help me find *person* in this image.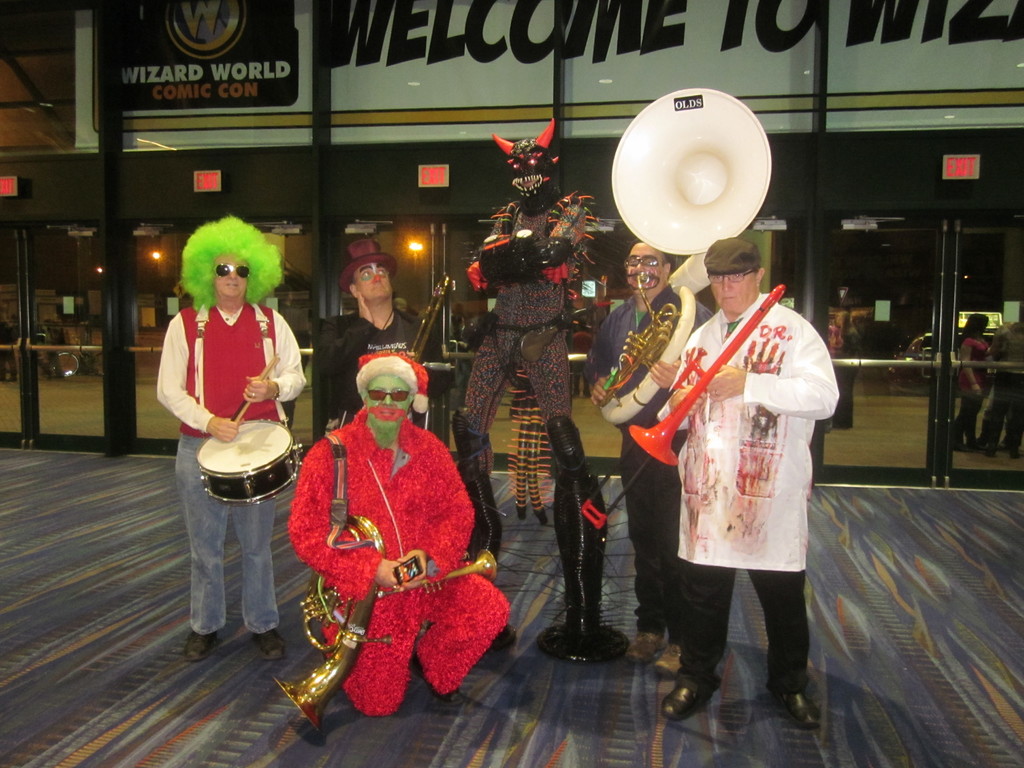
Found it: (left=654, top=245, right=845, bottom=733).
